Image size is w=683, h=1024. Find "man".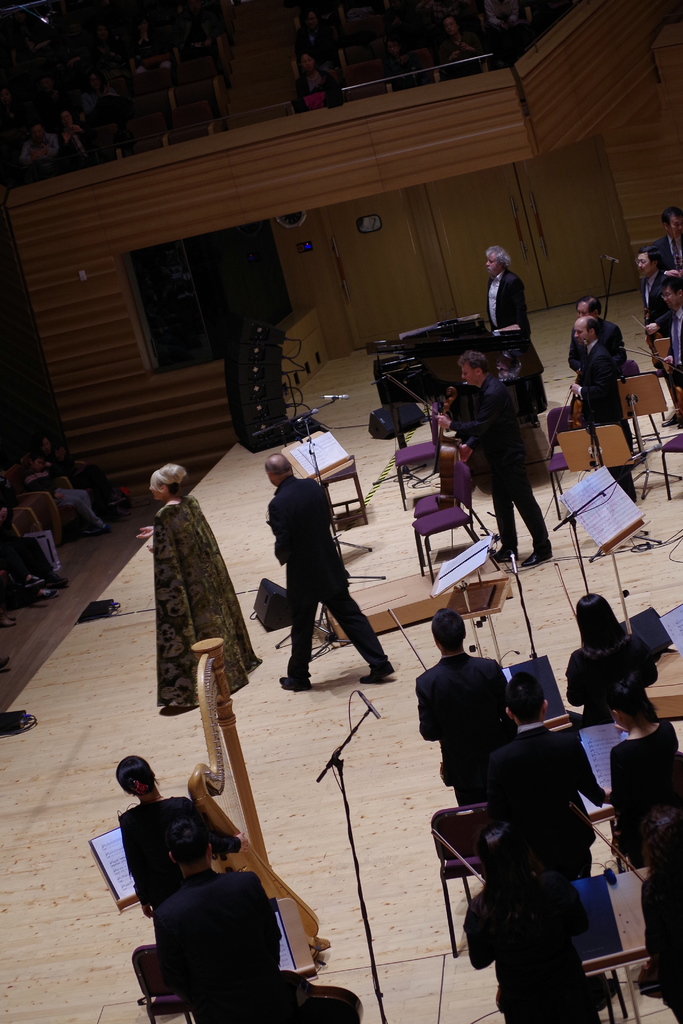
(x1=638, y1=247, x2=674, y2=372).
